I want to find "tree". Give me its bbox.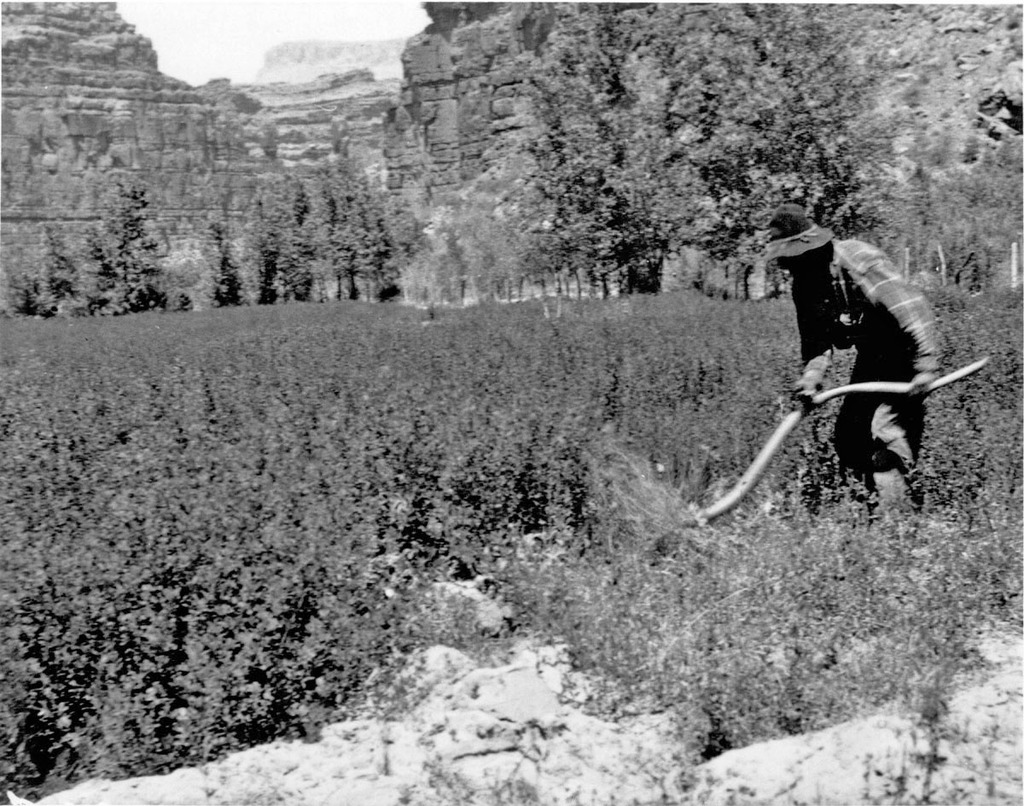
[x1=850, y1=132, x2=1023, y2=301].
